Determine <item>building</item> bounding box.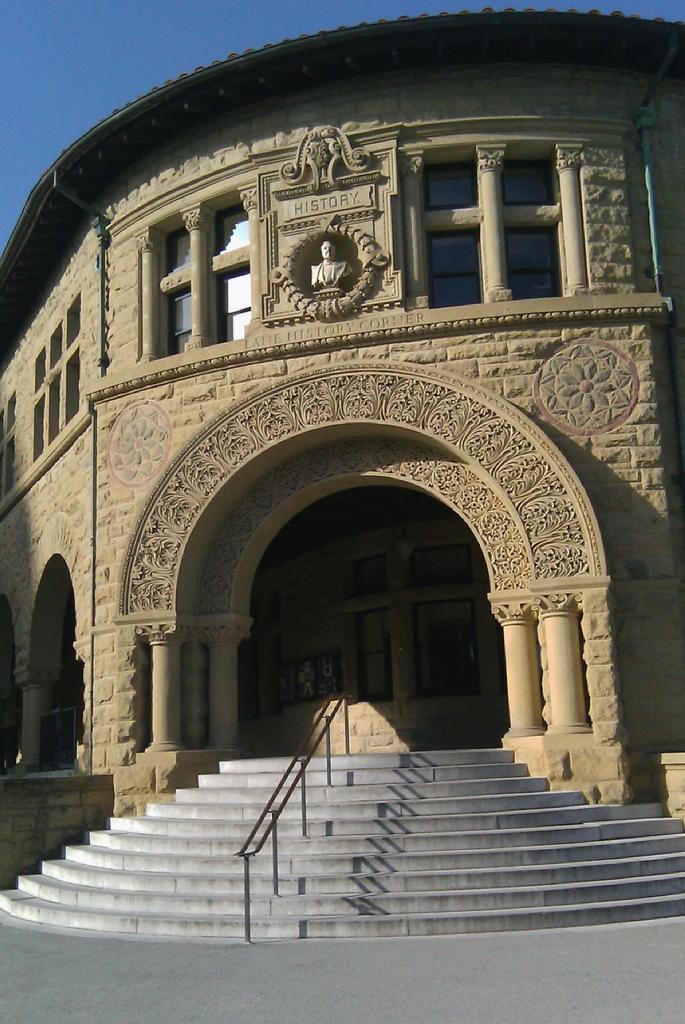
Determined: [0, 10, 684, 944].
